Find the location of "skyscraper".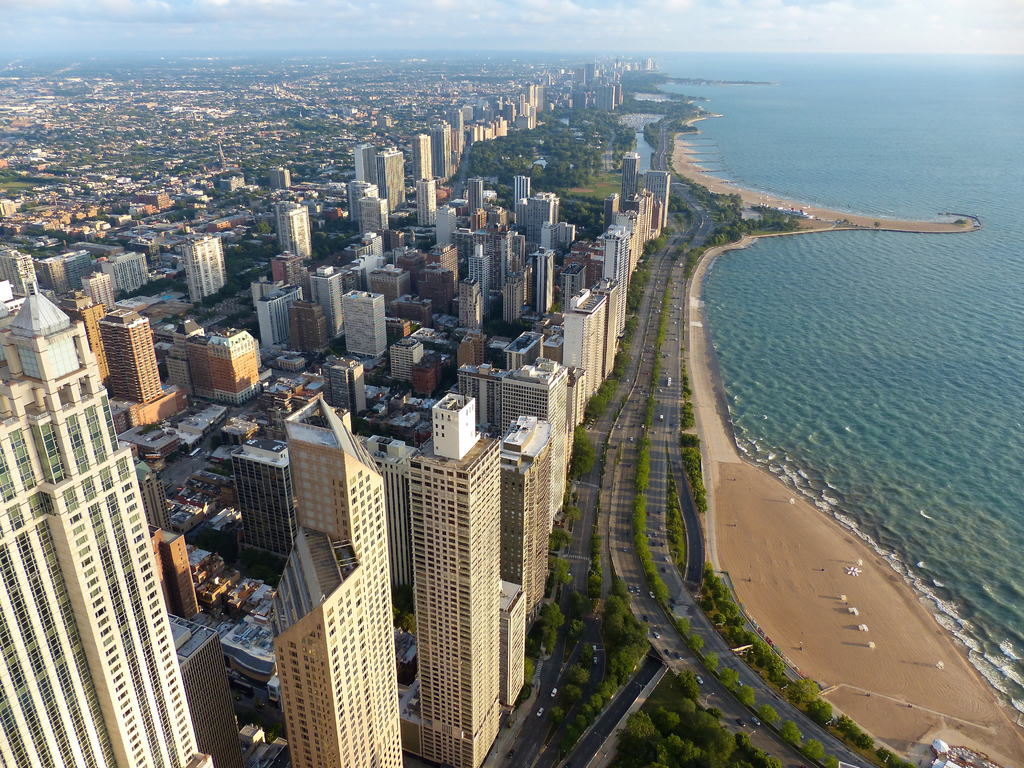
Location: [615, 146, 639, 200].
